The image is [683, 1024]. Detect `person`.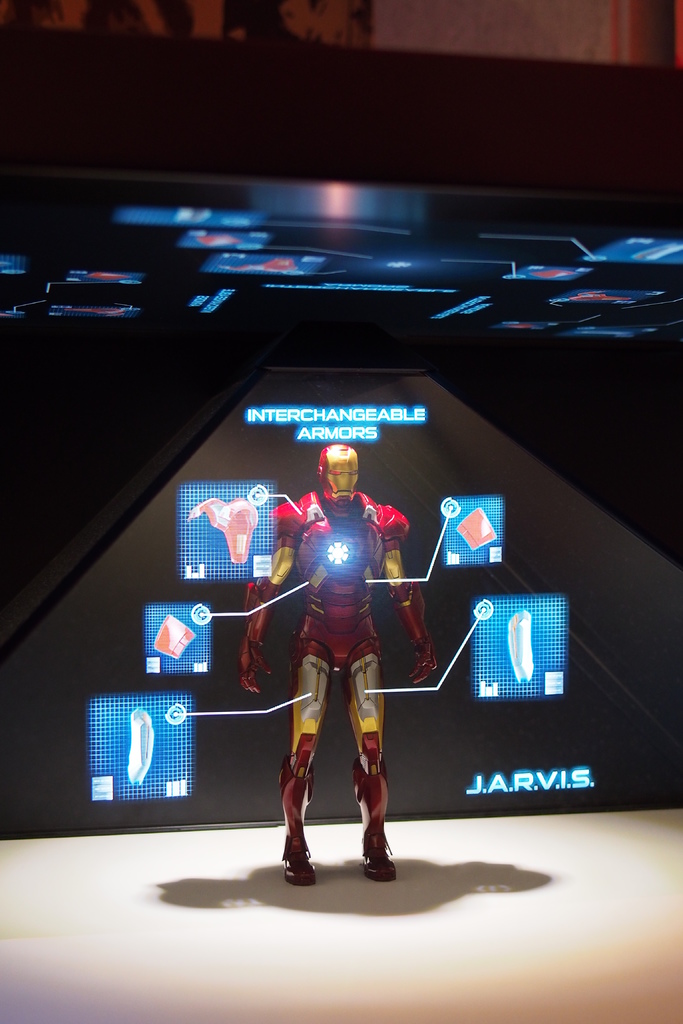
Detection: box(241, 440, 436, 888).
